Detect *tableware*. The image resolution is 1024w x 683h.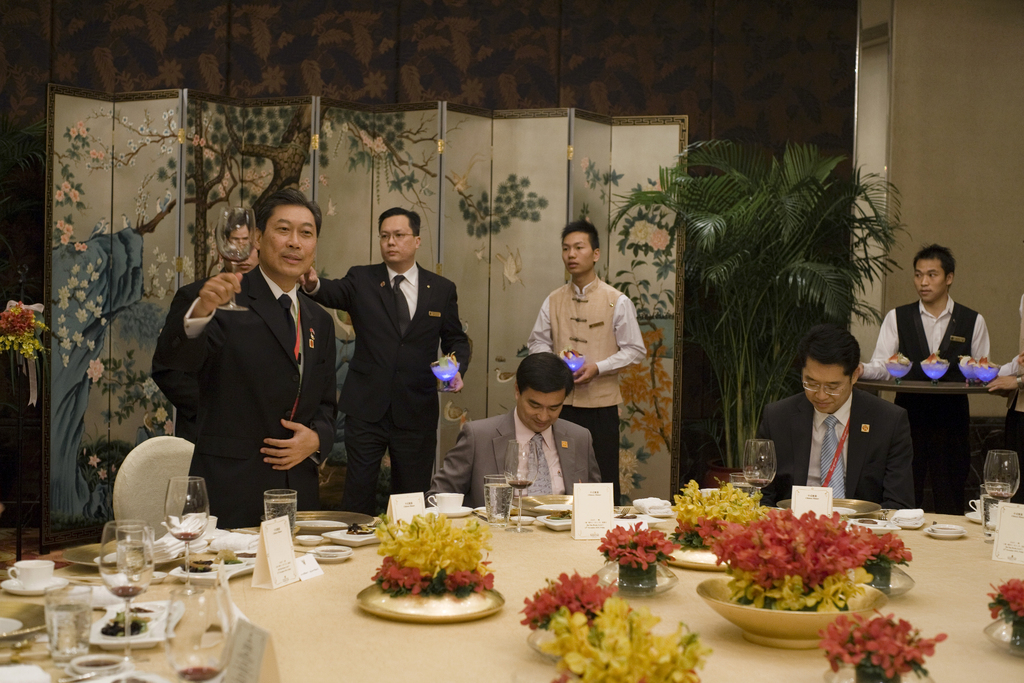
select_region(727, 470, 752, 494).
